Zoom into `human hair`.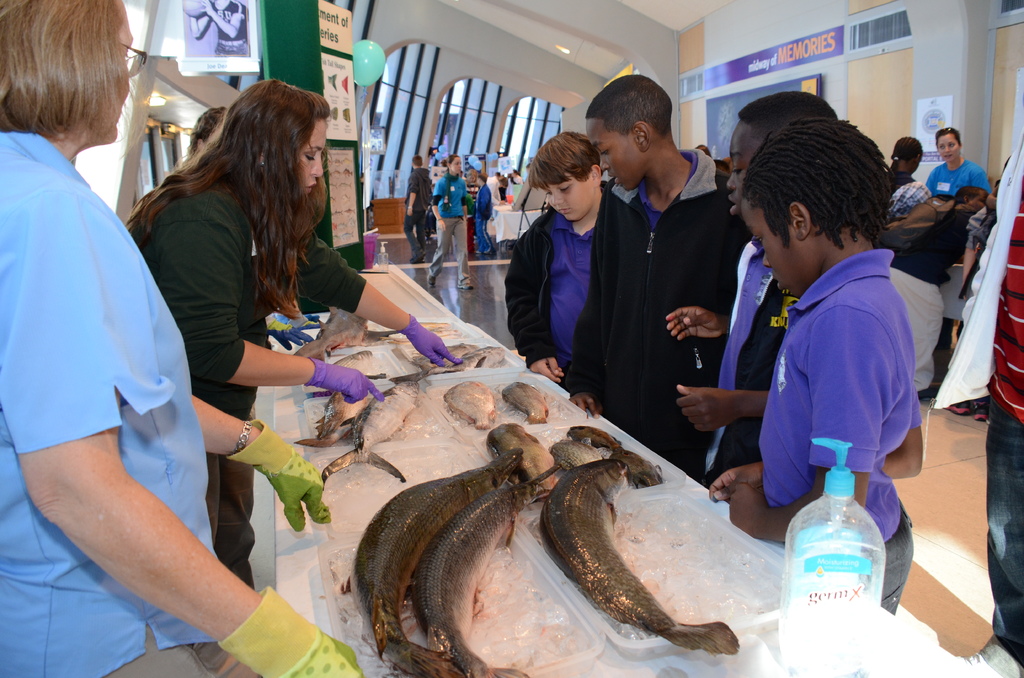
Zoom target: left=125, top=81, right=330, bottom=321.
